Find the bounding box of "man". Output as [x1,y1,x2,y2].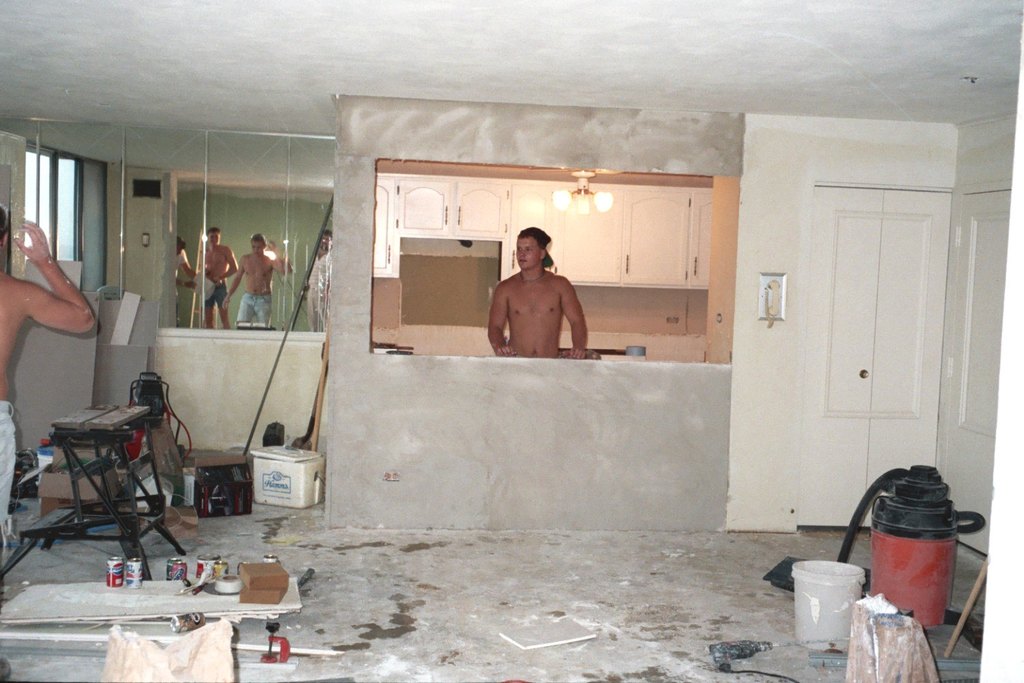
[302,234,330,331].
